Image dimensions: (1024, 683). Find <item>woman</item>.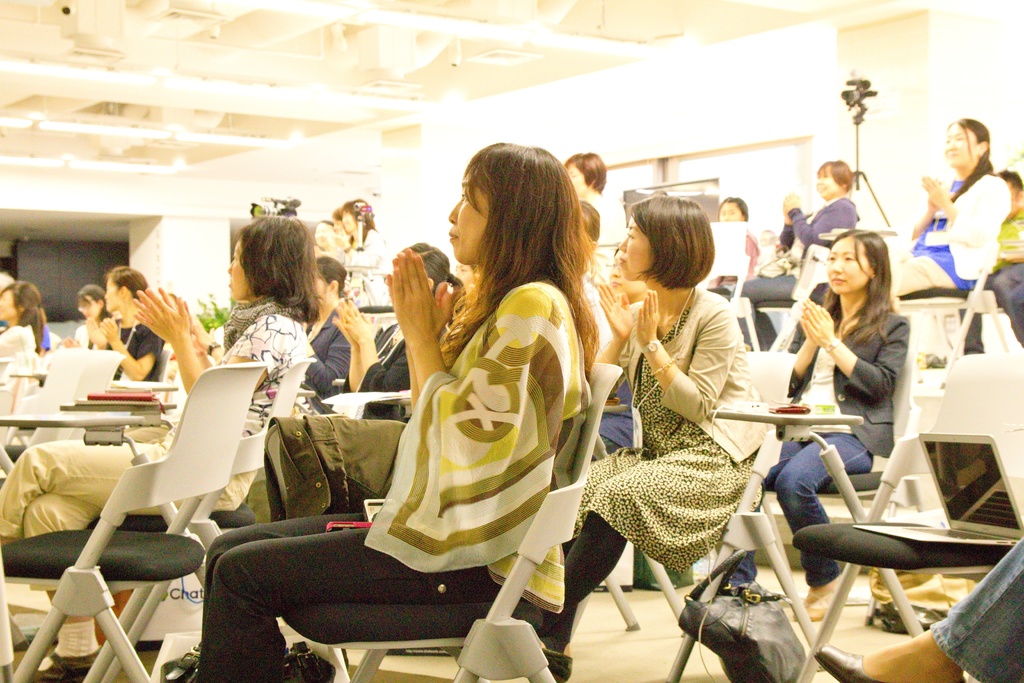
bbox(701, 196, 762, 300).
